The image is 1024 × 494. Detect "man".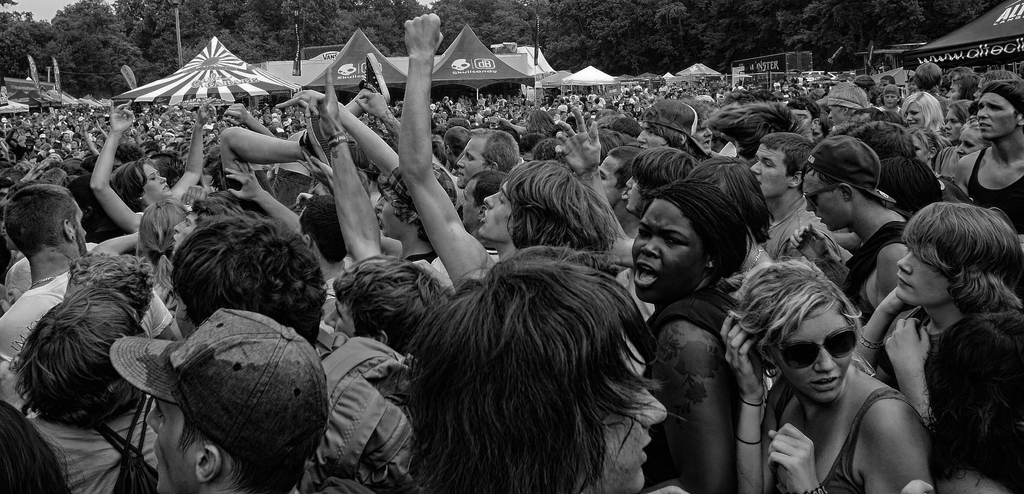
Detection: left=106, top=311, right=319, bottom=493.
